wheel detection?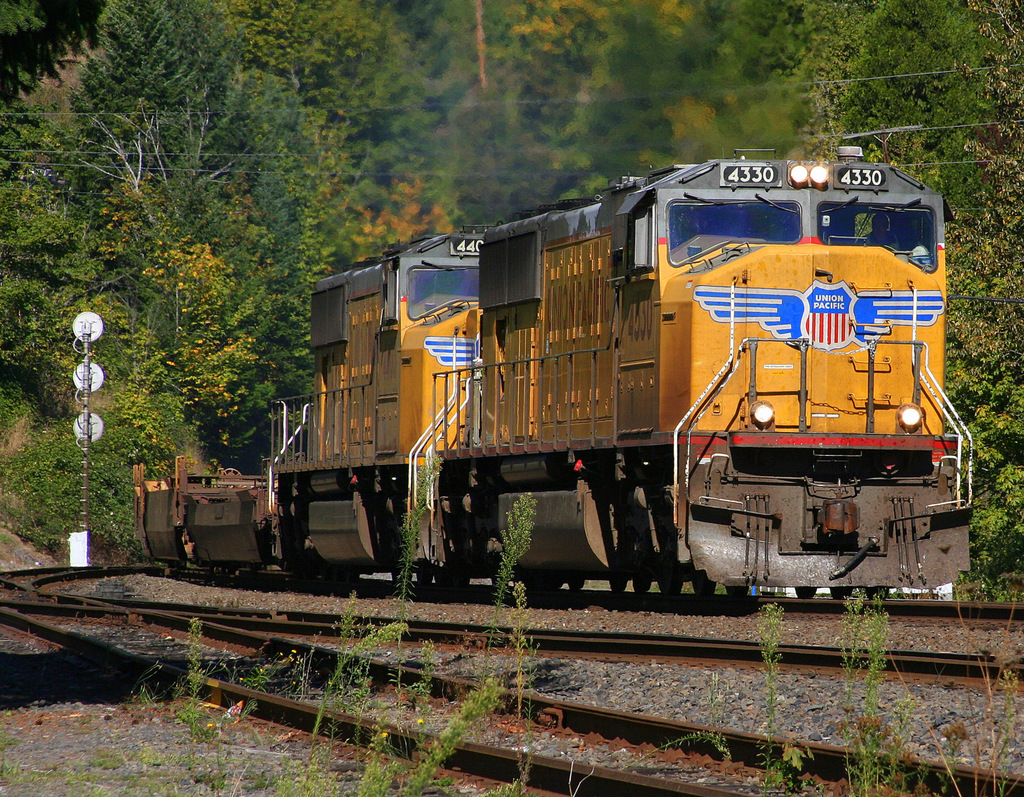
415:569:435:588
